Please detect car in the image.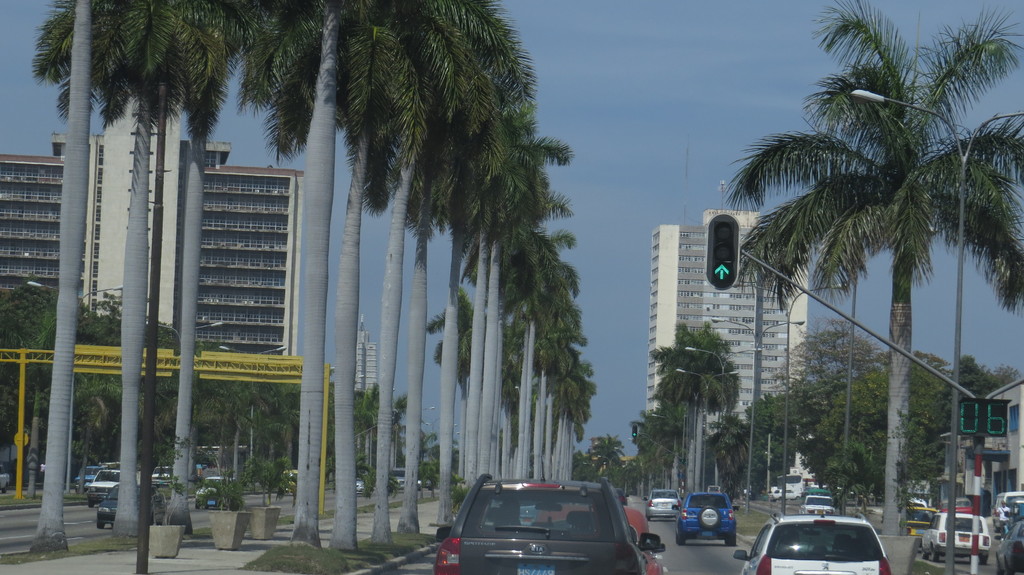
{"left": 390, "top": 467, "right": 406, "bottom": 492}.
